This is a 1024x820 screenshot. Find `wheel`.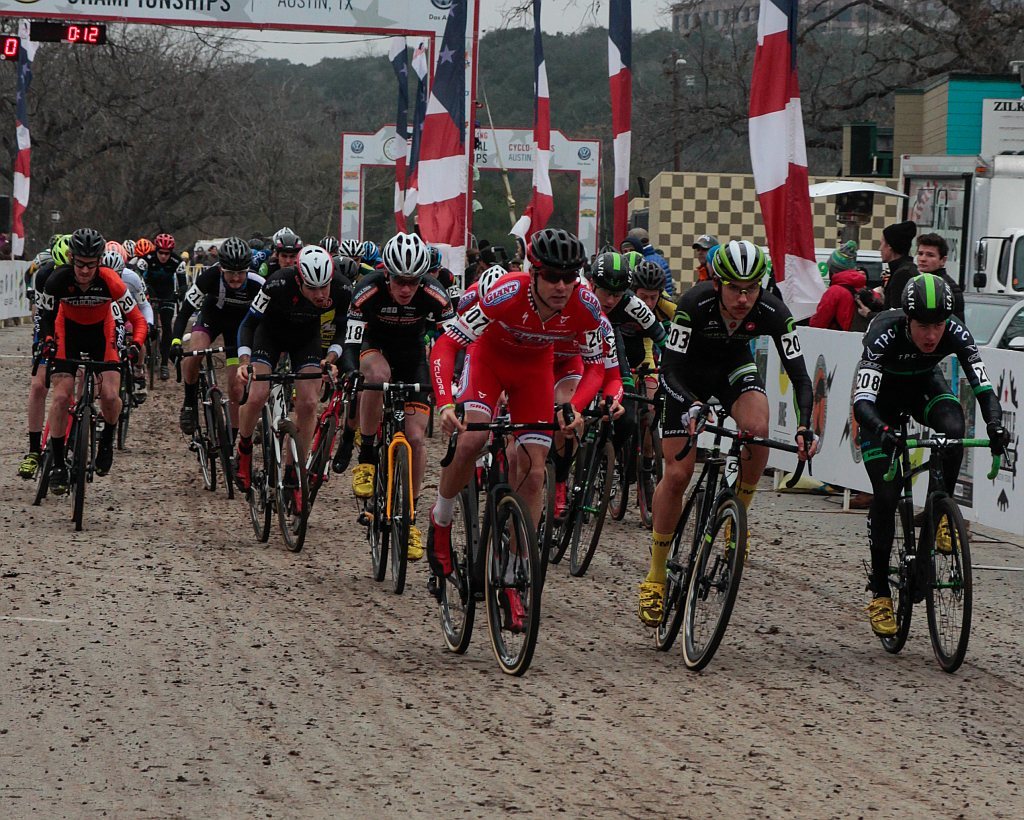
Bounding box: [left=183, top=402, right=213, bottom=493].
